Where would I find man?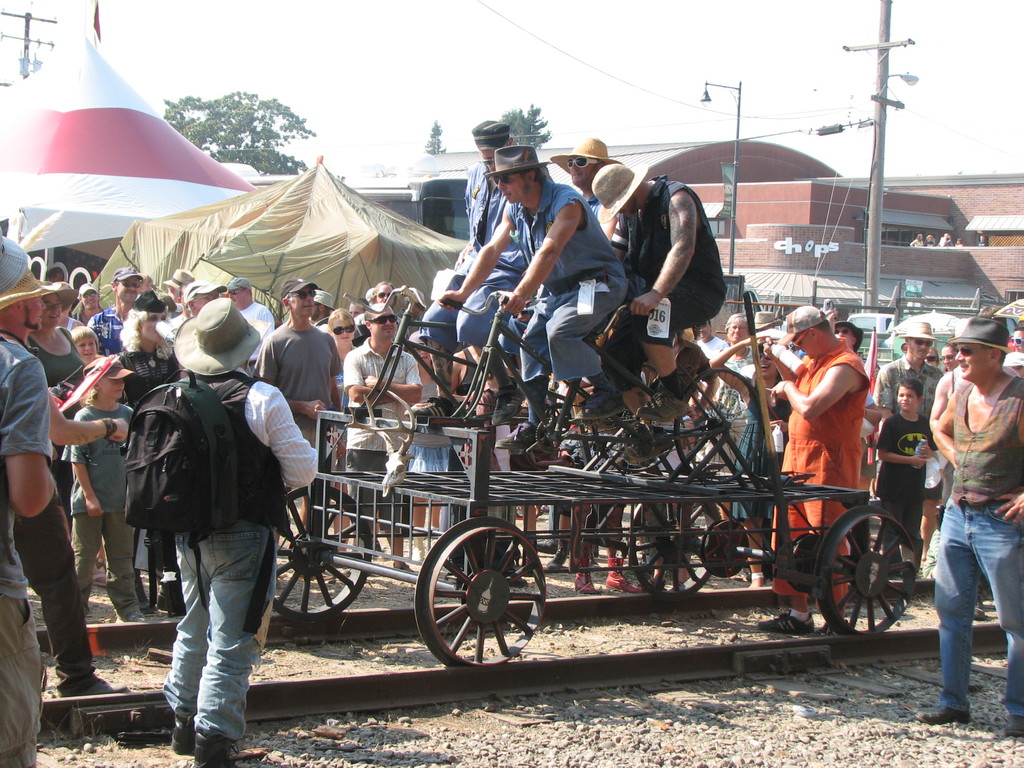
At (left=932, top=318, right=1023, bottom=741).
